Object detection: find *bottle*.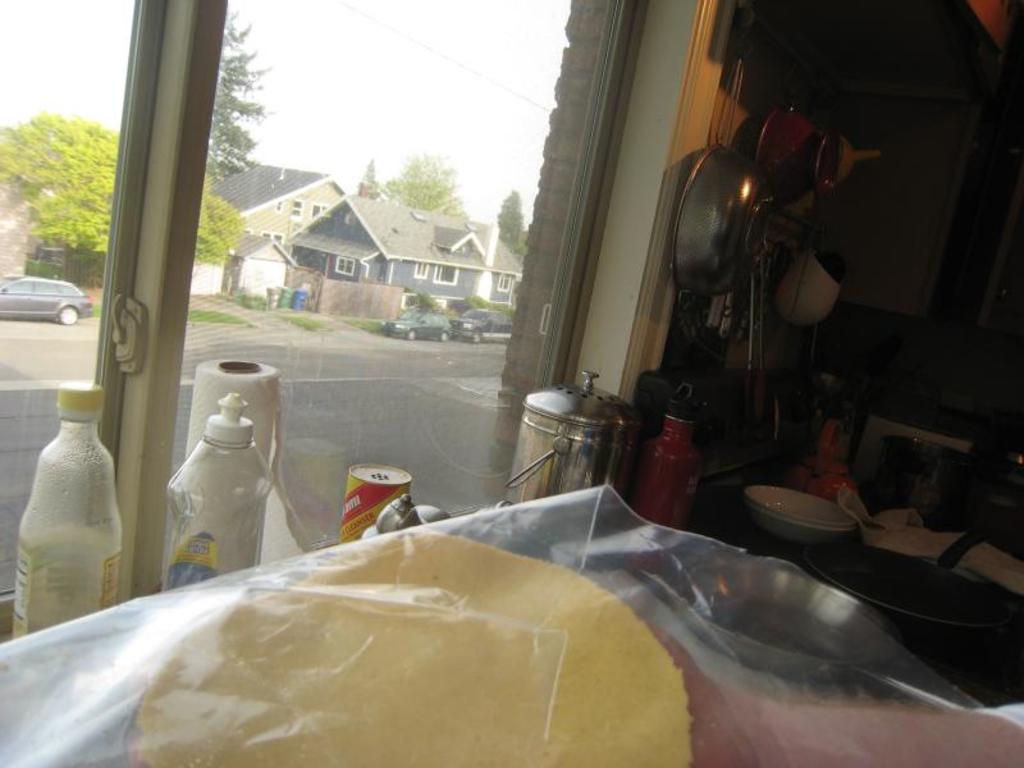
detection(6, 371, 140, 646).
